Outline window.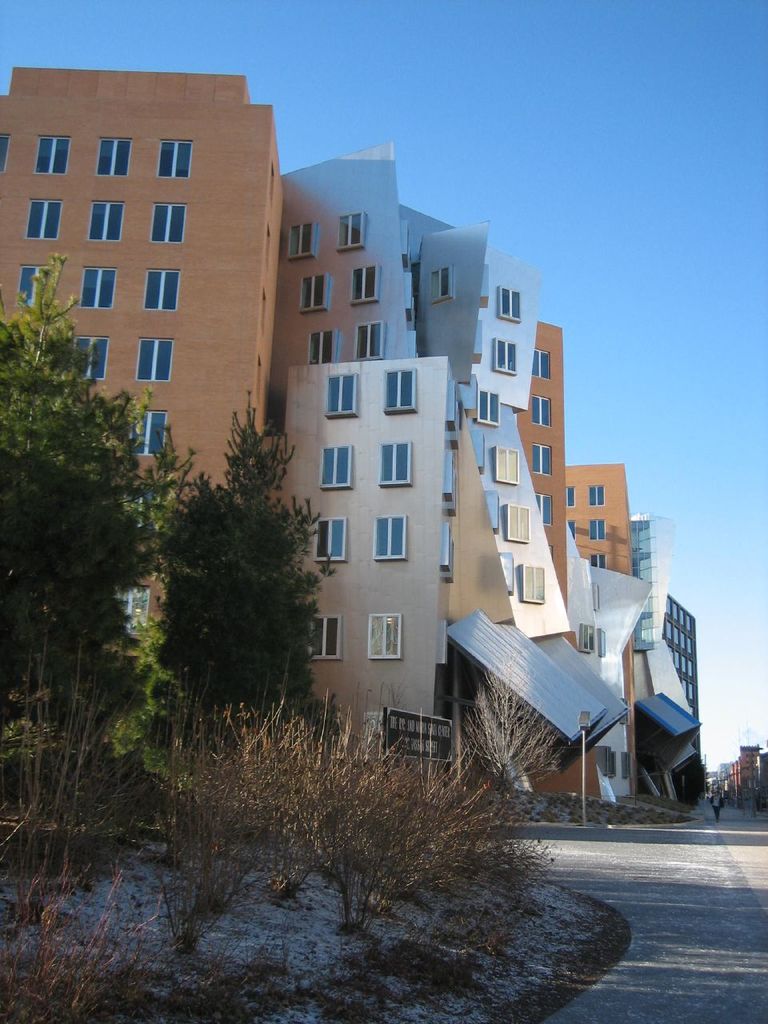
Outline: <bbox>322, 450, 355, 490</bbox>.
